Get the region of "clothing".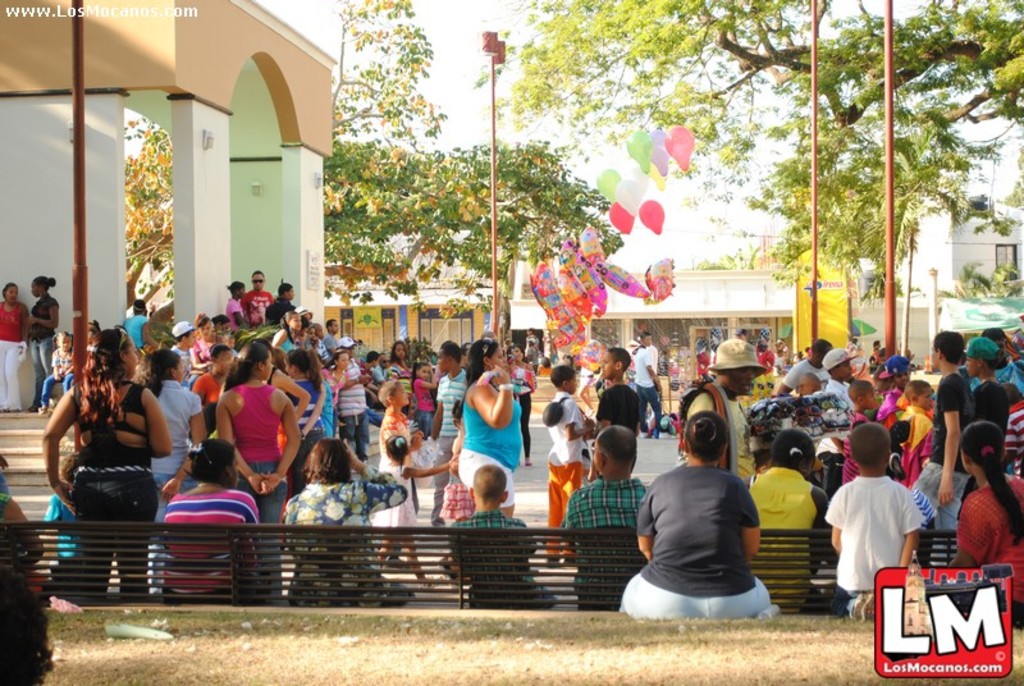
(x1=324, y1=378, x2=347, y2=440).
